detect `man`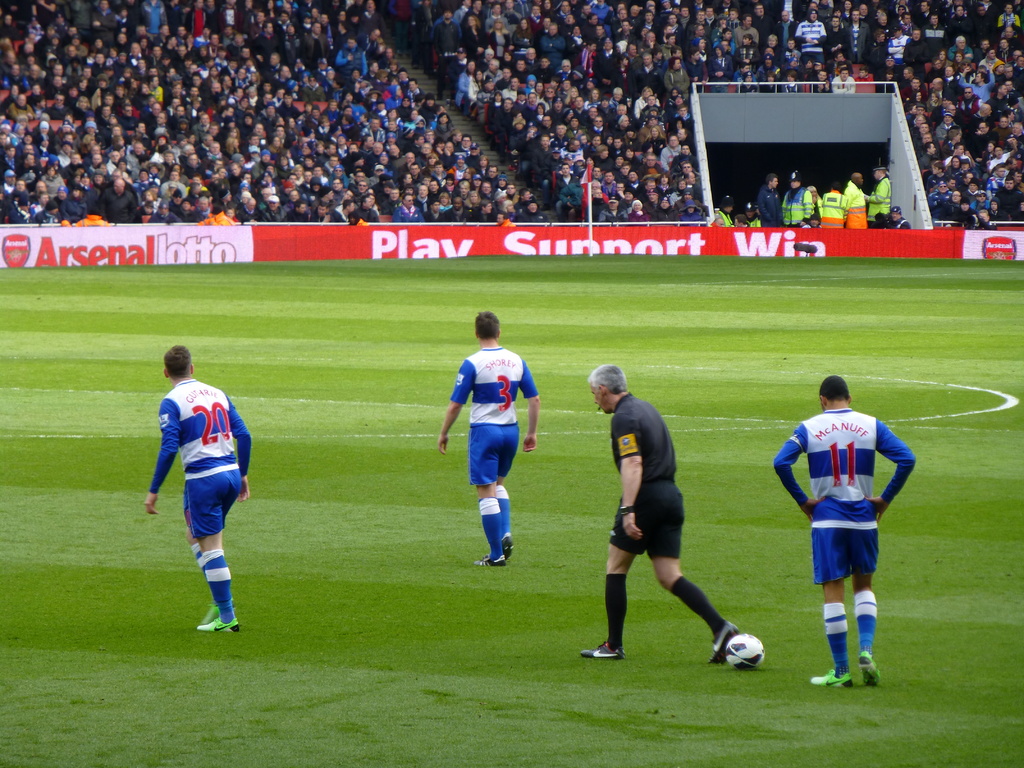
(x1=784, y1=168, x2=810, y2=228)
